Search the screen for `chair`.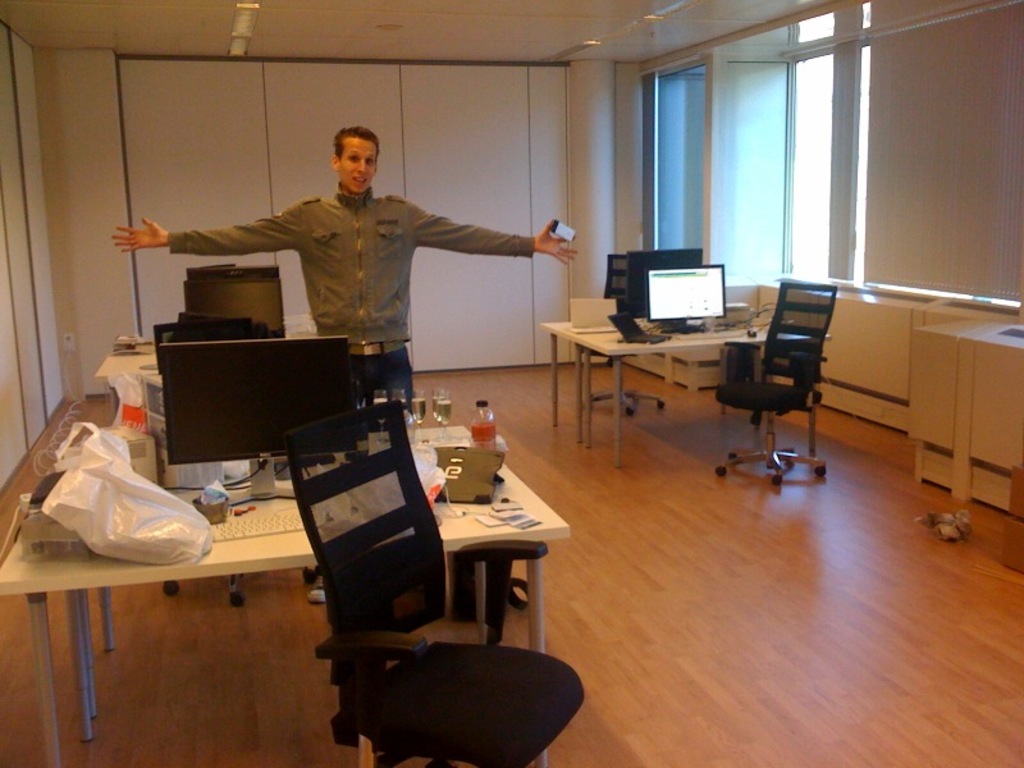
Found at 150 317 320 609.
